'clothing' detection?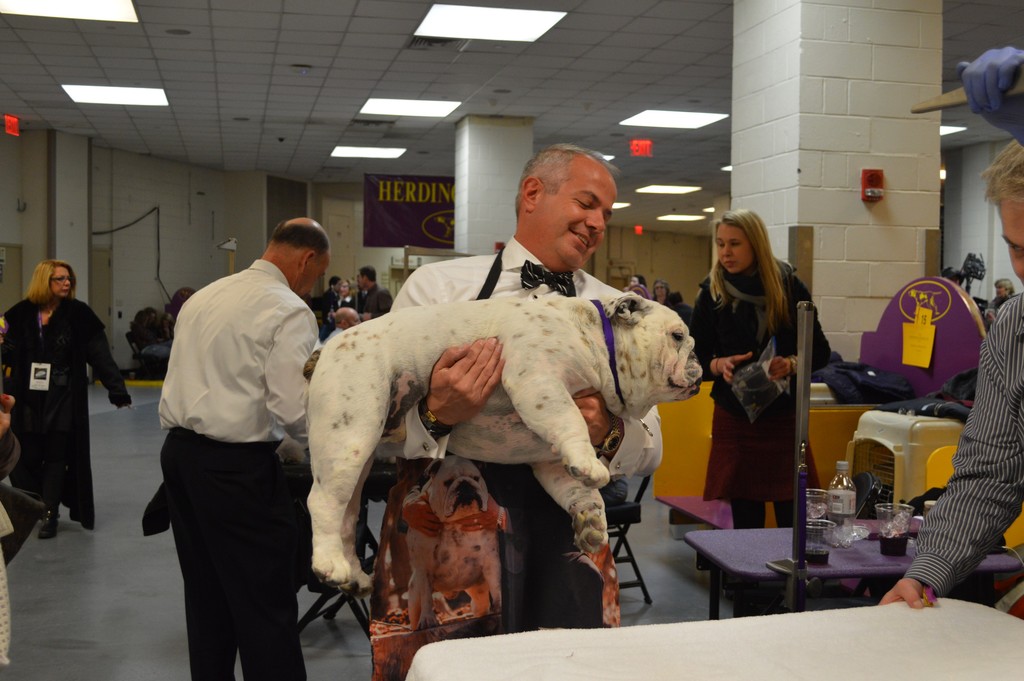
(374, 229, 663, 680)
